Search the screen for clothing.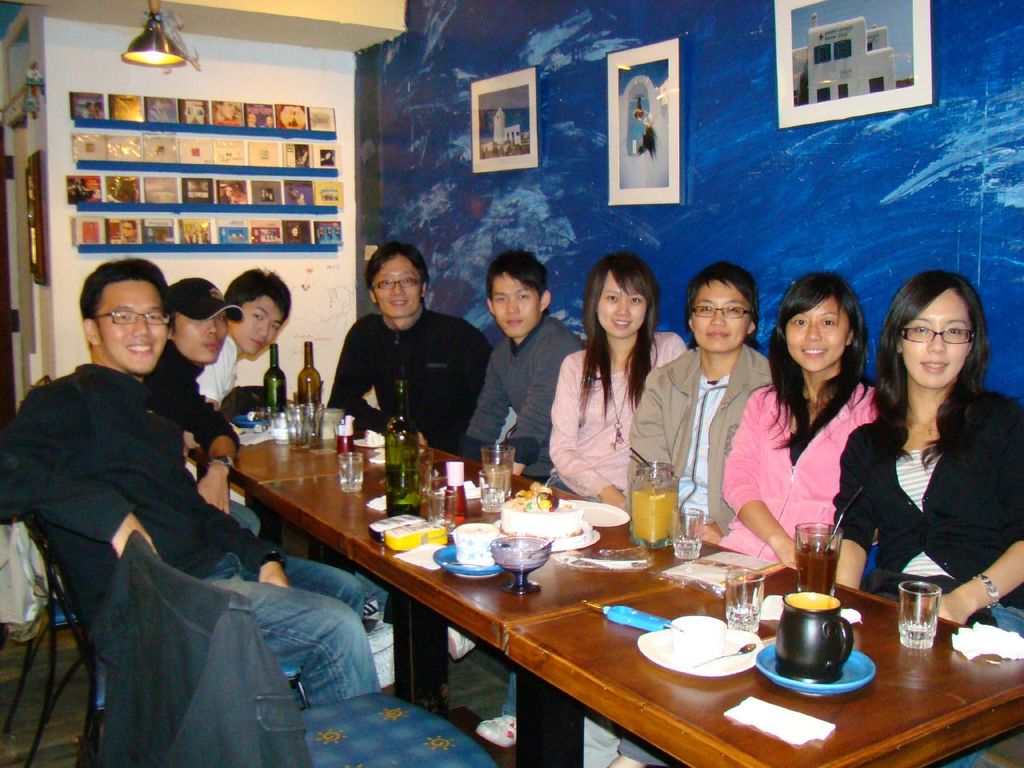
Found at l=626, t=342, r=784, b=546.
